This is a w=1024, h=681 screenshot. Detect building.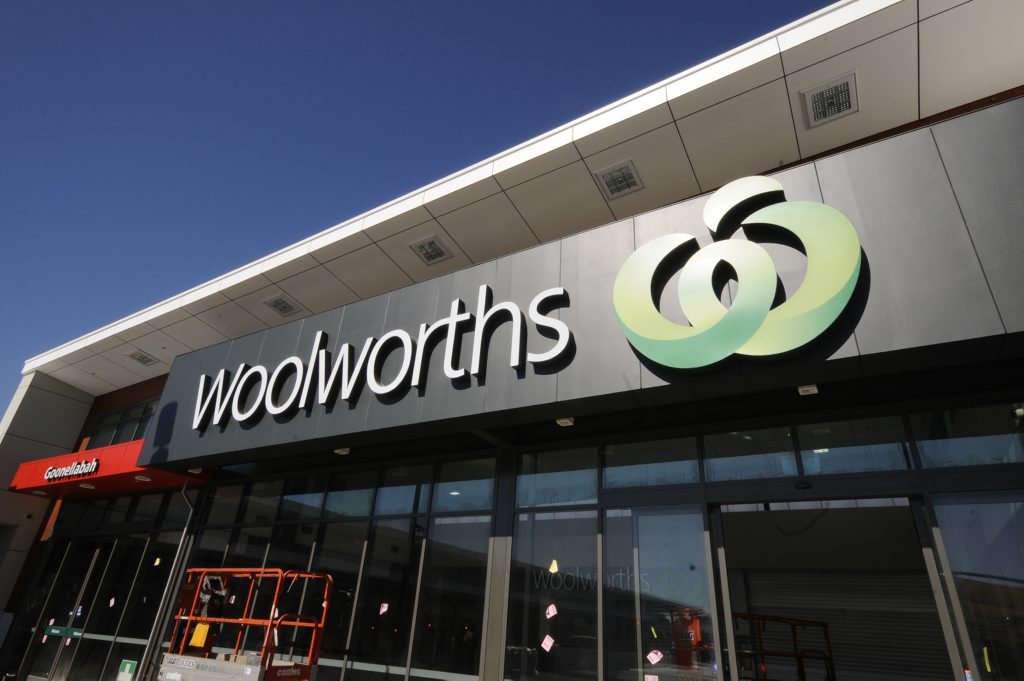
box(0, 0, 1023, 680).
